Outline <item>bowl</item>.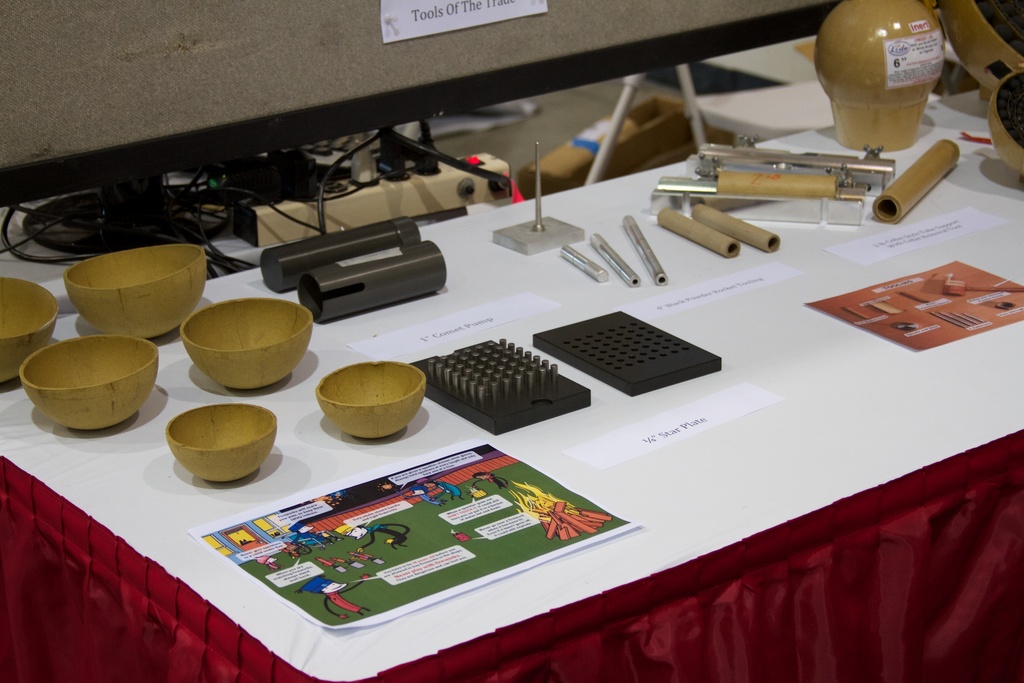
Outline: (x1=21, y1=336, x2=160, y2=432).
